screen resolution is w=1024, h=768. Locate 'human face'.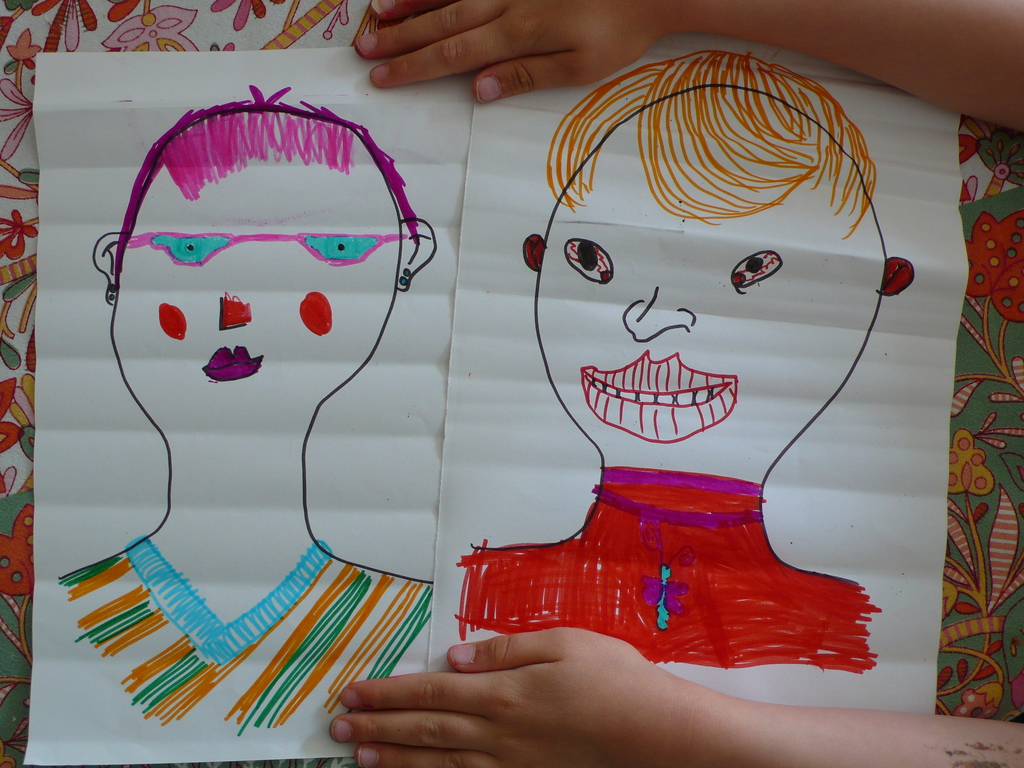
rect(532, 81, 885, 466).
